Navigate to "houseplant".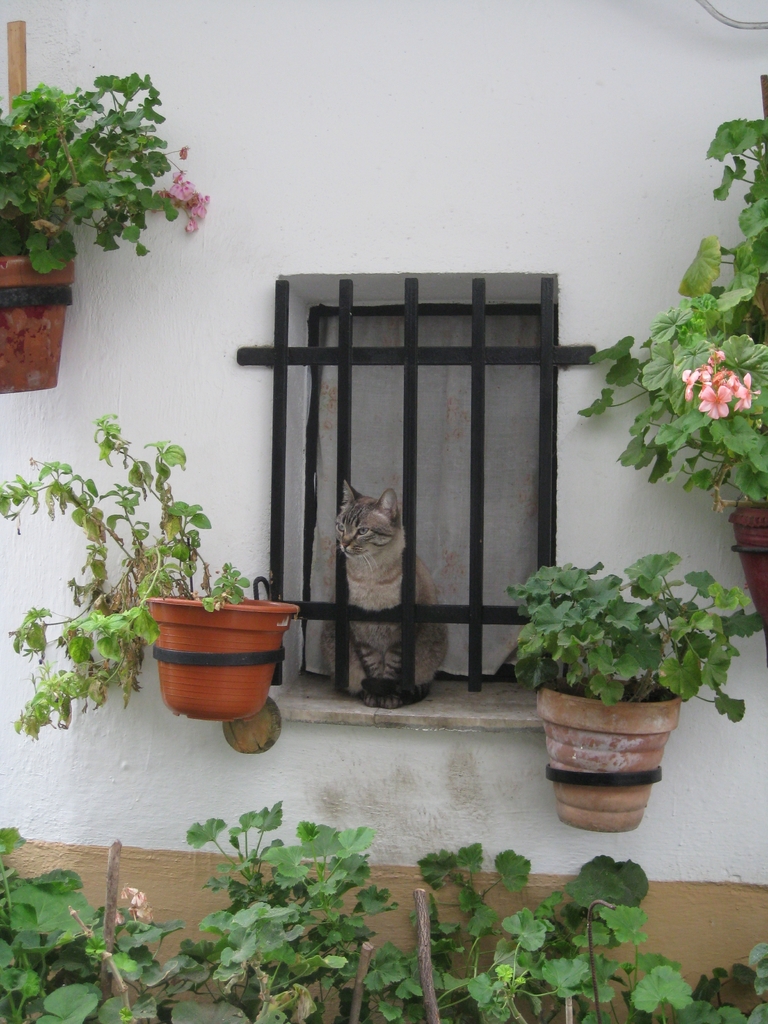
Navigation target: bbox=[26, 399, 256, 750].
